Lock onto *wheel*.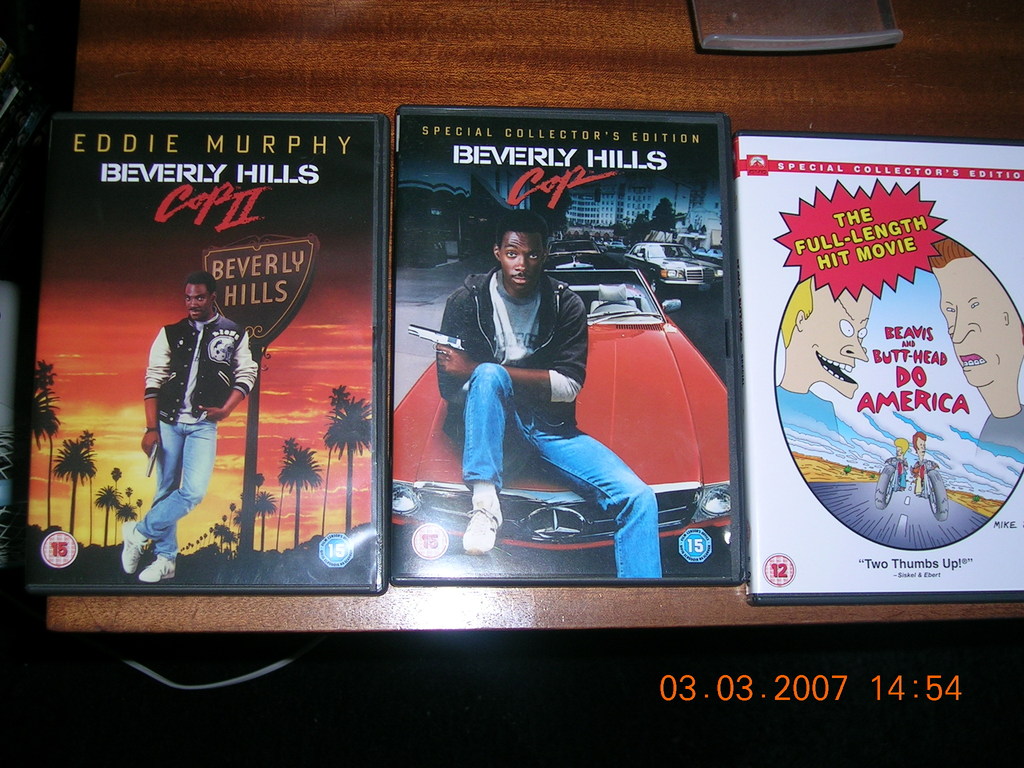
Locked: bbox=[649, 275, 664, 297].
